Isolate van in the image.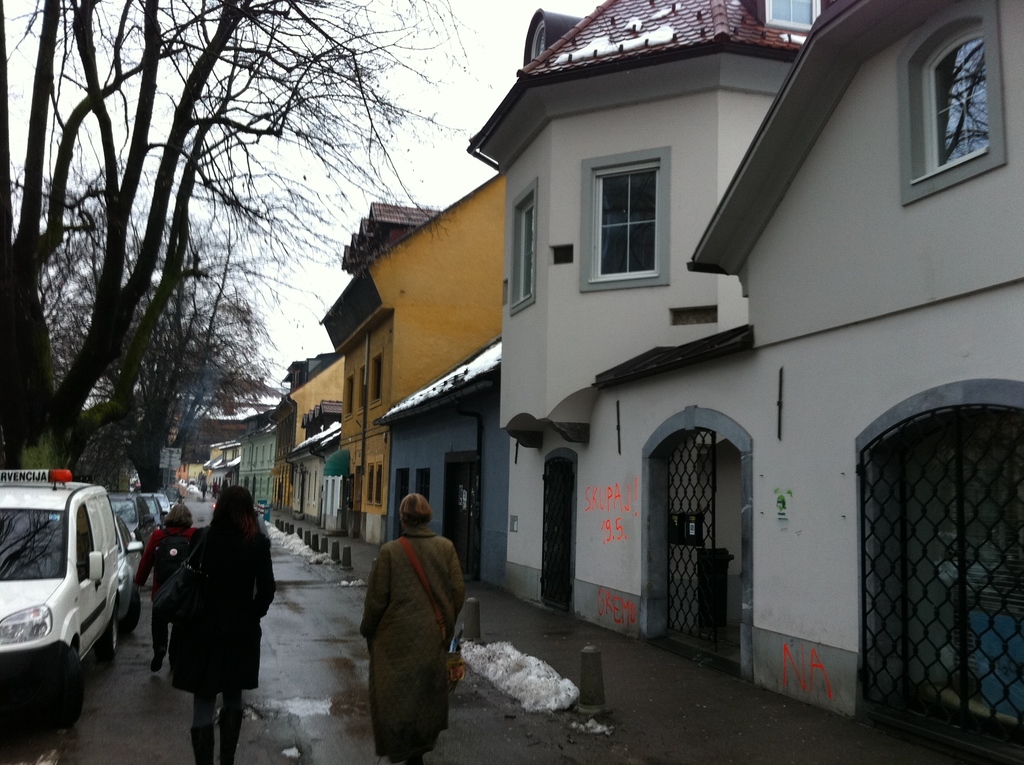
Isolated region: Rect(0, 467, 121, 731).
